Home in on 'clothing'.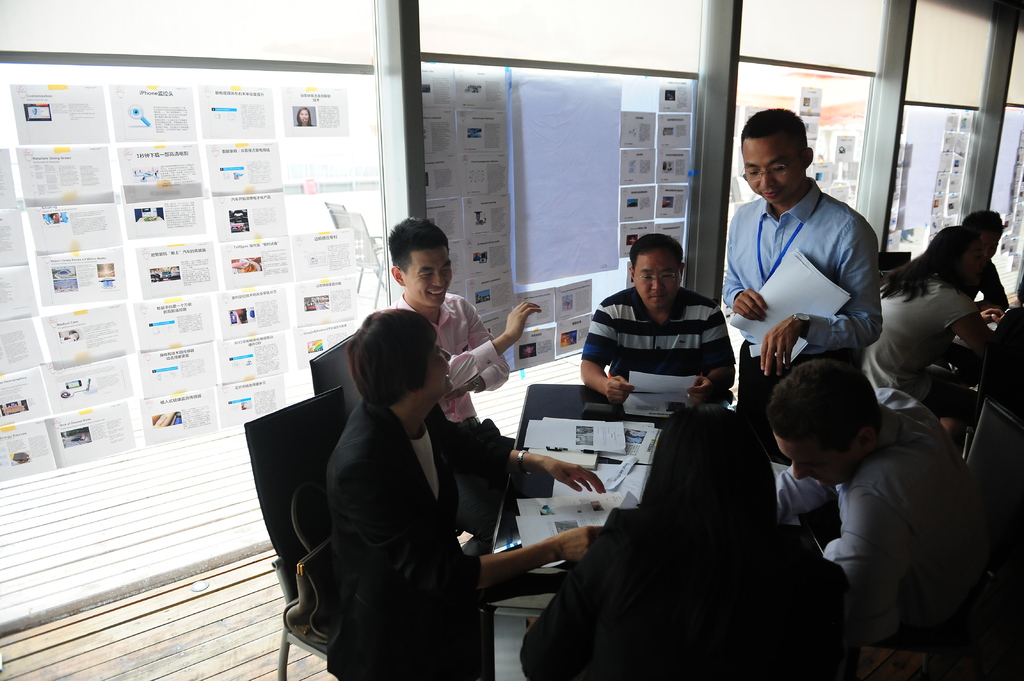
Homed in at detection(878, 228, 1011, 316).
